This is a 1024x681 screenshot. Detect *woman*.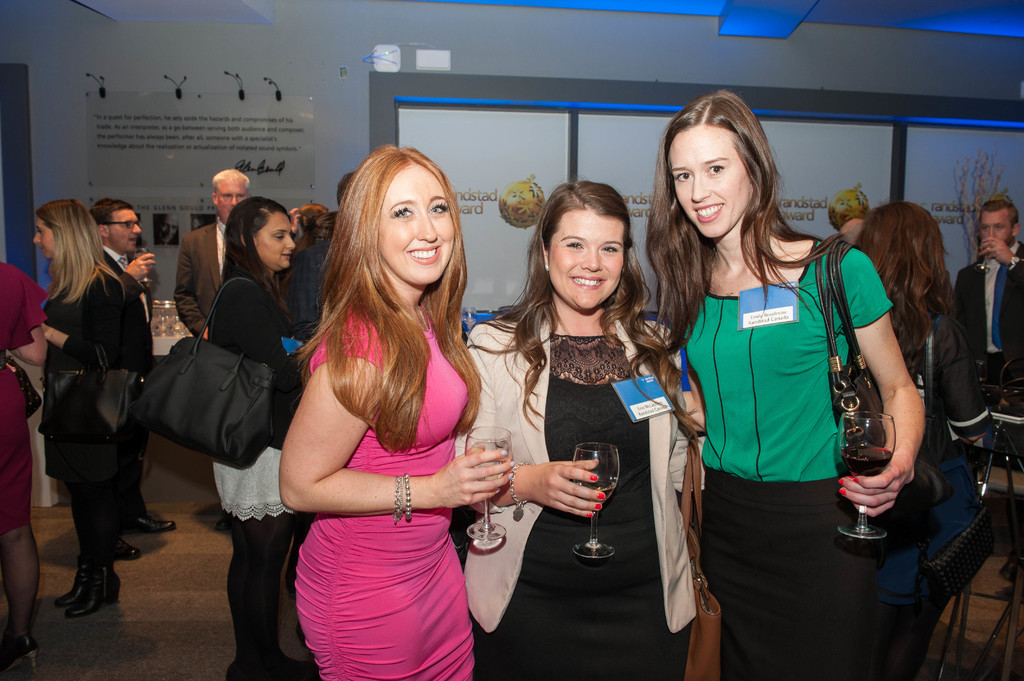
detection(278, 149, 516, 680).
